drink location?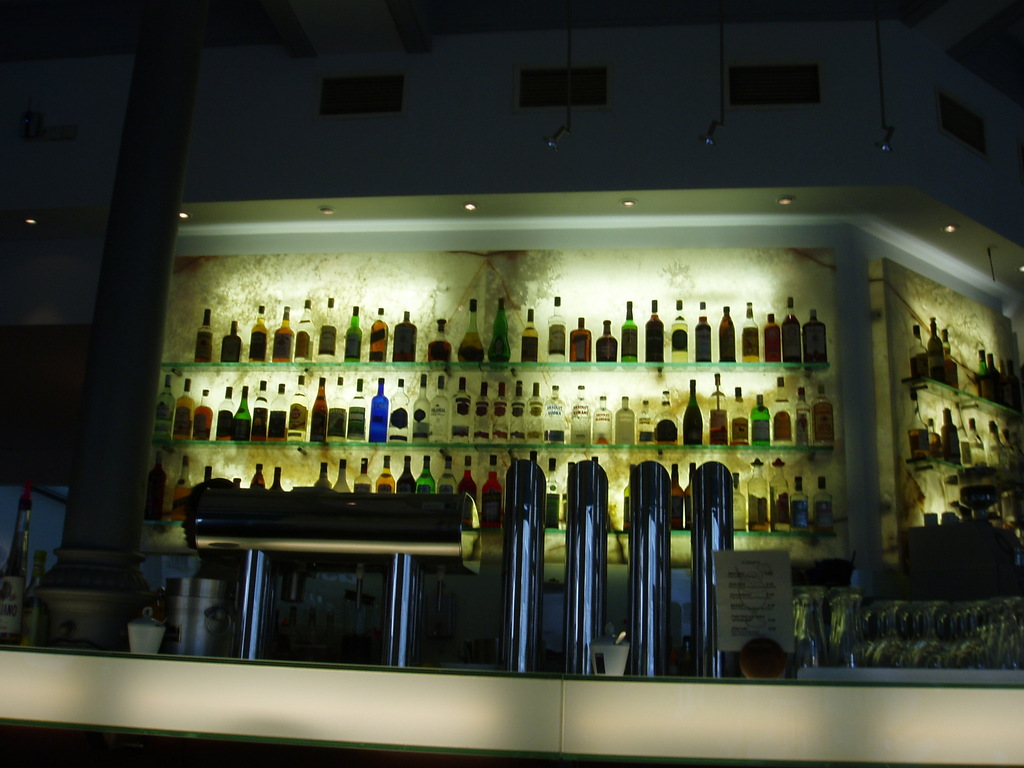
pyautogui.locateOnScreen(753, 391, 773, 445)
